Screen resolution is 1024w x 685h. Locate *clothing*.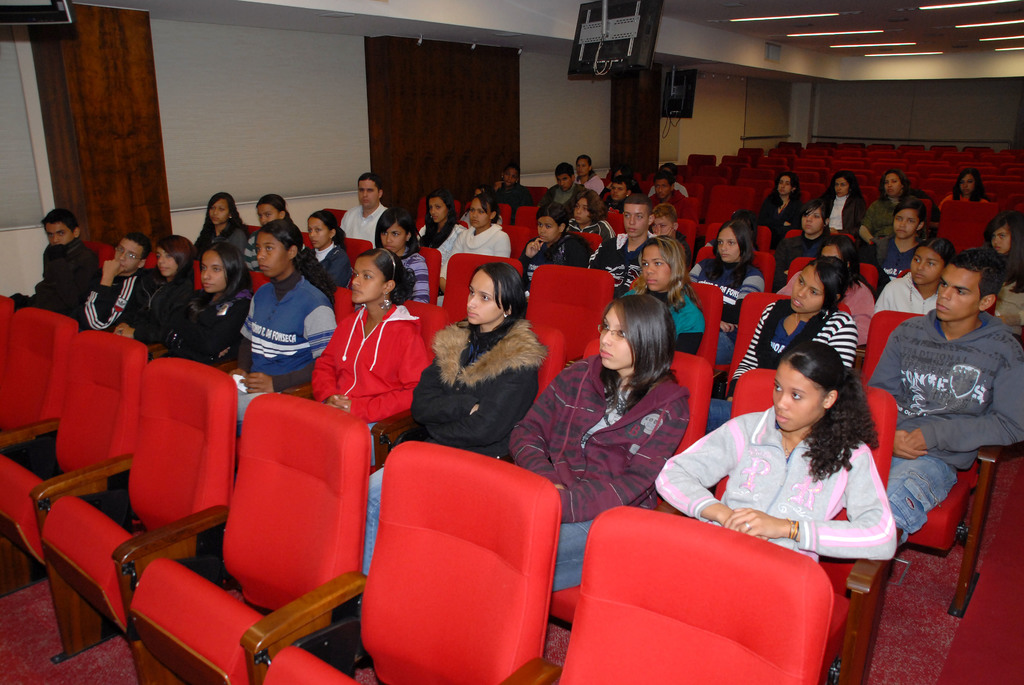
995, 265, 1023, 337.
